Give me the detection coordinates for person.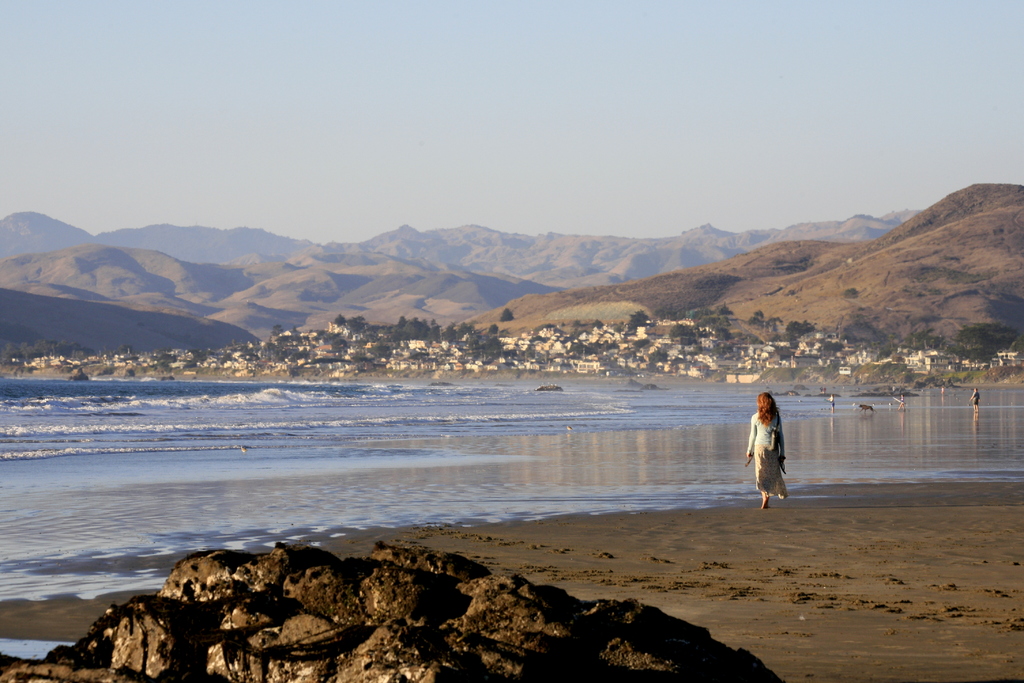
(940,384,942,398).
